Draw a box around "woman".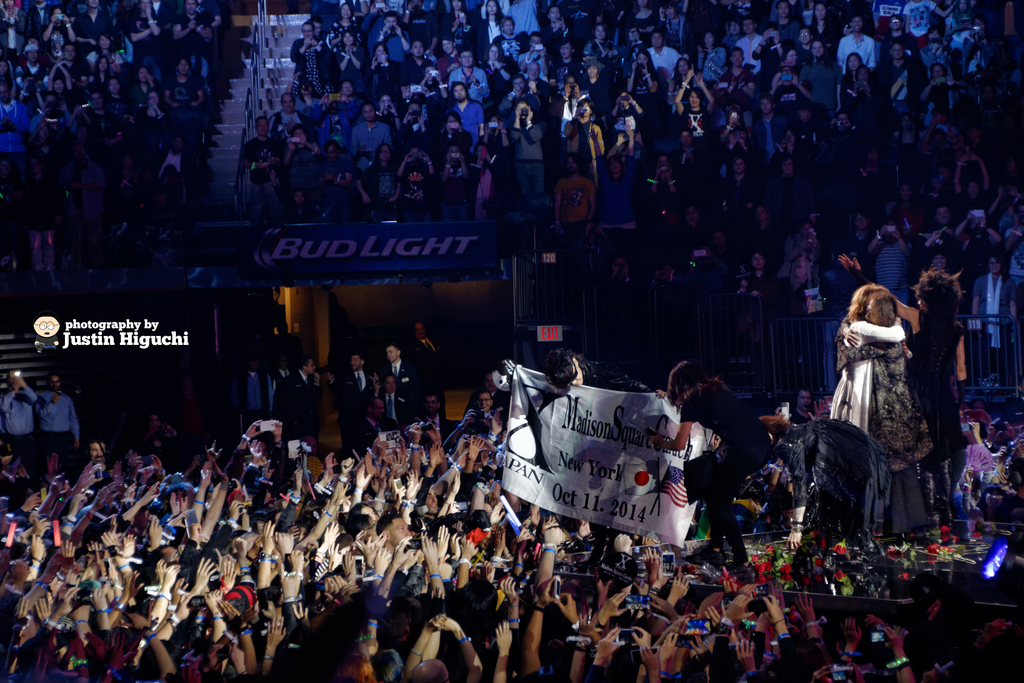
BBox(928, 251, 948, 277).
